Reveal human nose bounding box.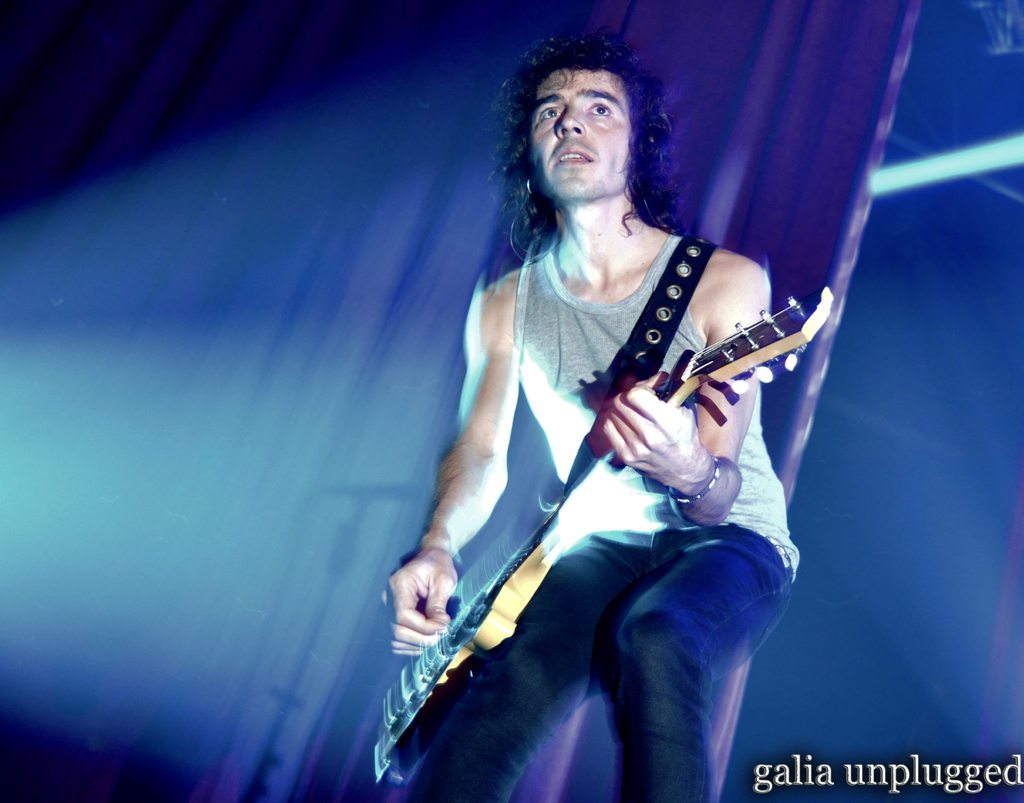
Revealed: detection(556, 104, 584, 135).
